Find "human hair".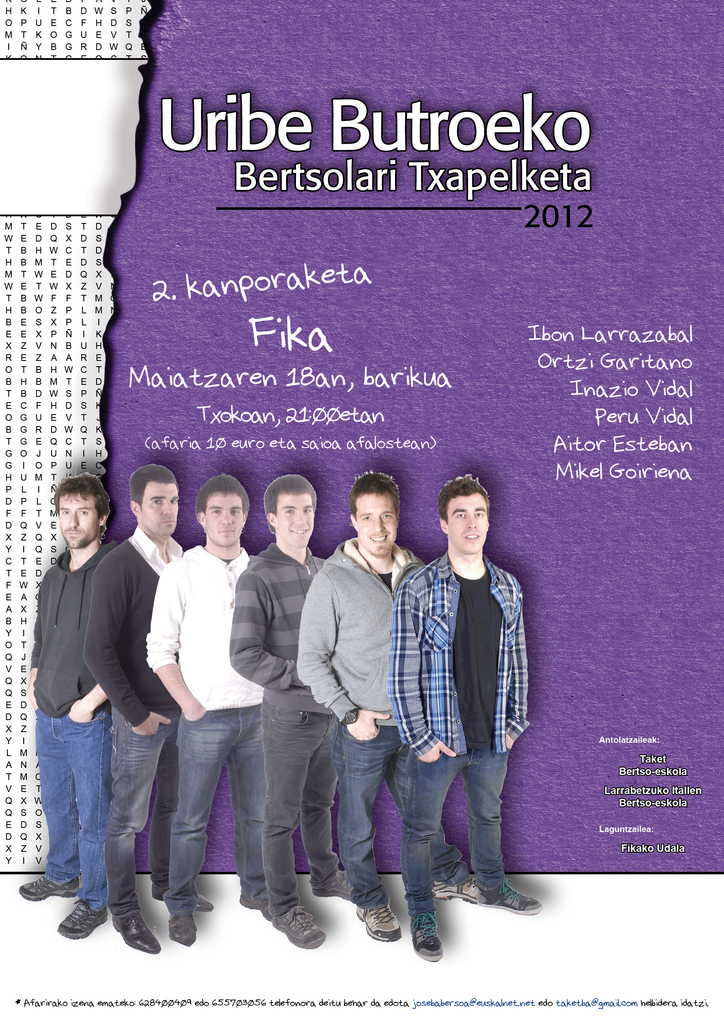
(346,471,407,515).
